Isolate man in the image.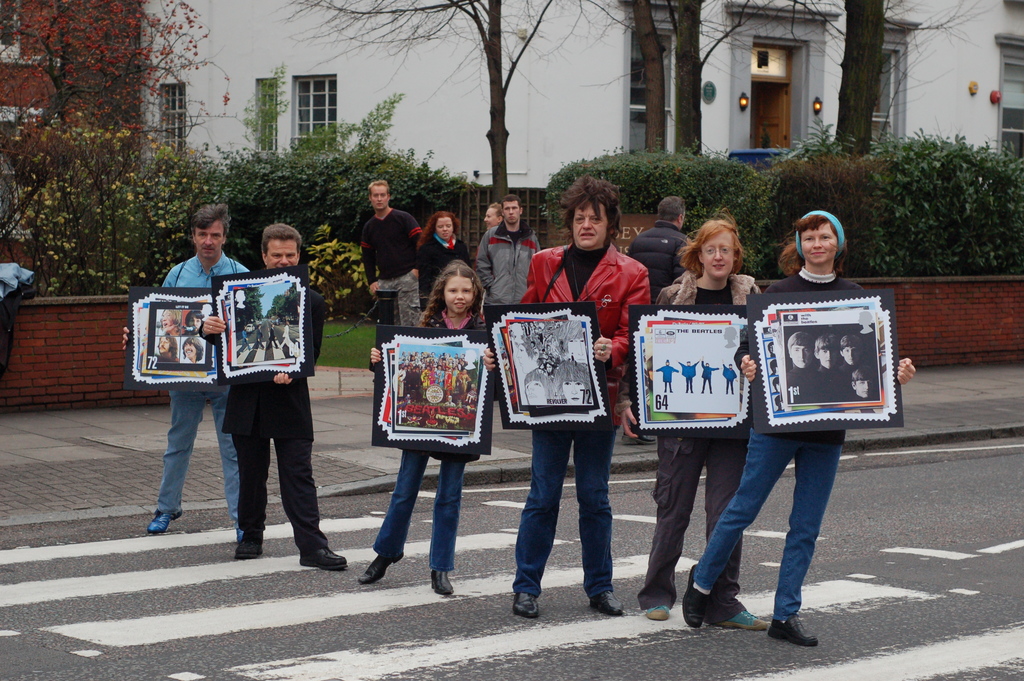
Isolated region: x1=651 y1=360 x2=683 y2=390.
